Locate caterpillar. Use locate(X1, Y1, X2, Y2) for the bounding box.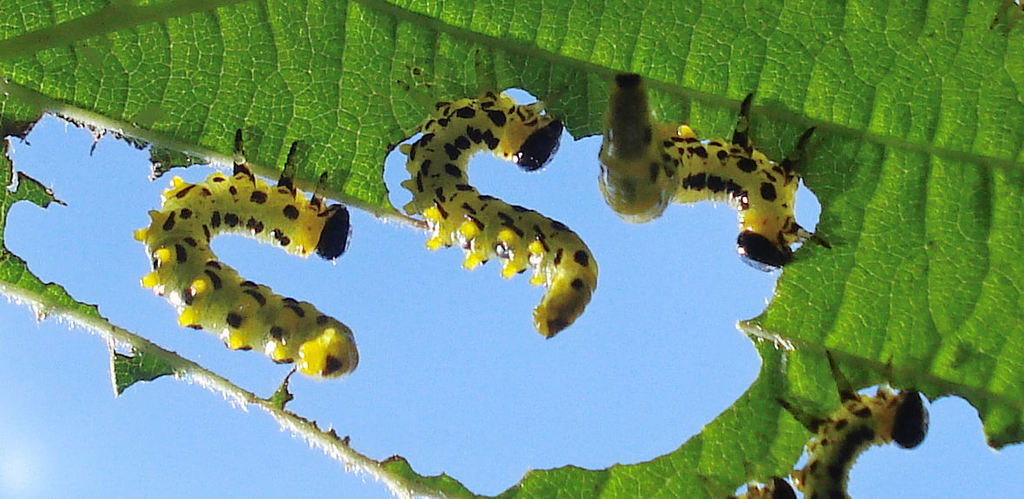
locate(131, 124, 358, 382).
